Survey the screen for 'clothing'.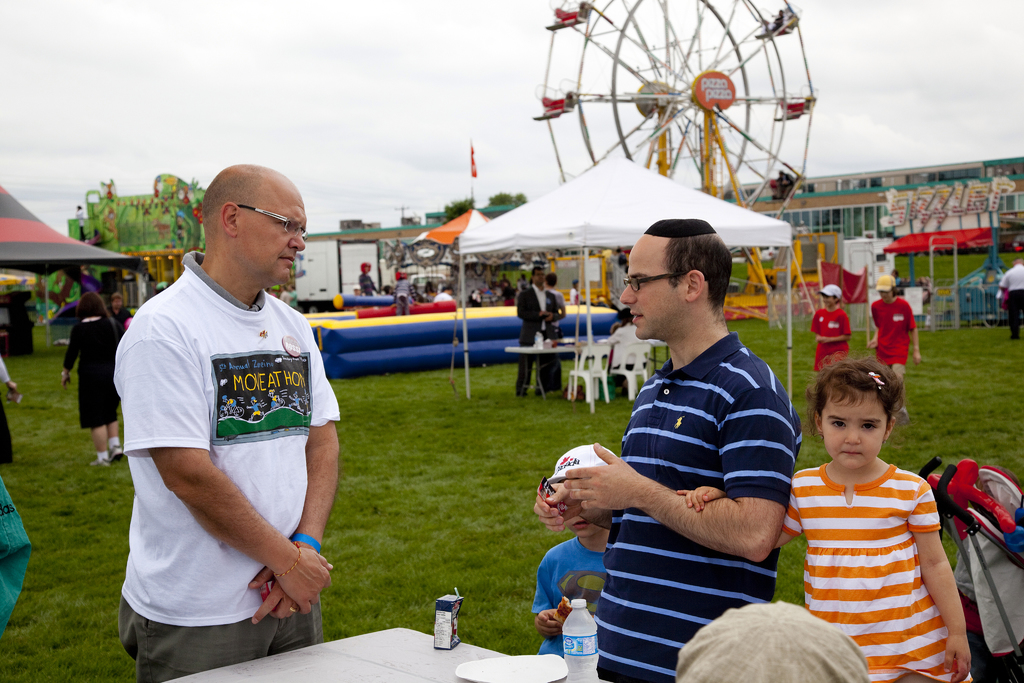
Survey found: crop(483, 288, 495, 306).
